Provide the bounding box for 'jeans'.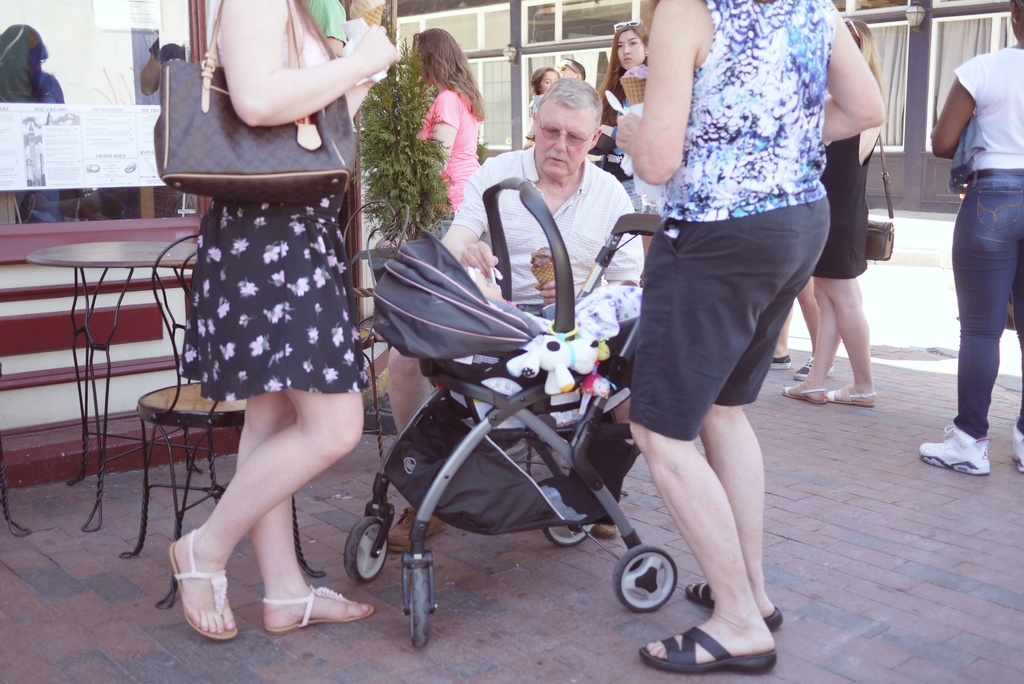
bbox=(952, 166, 1023, 434).
